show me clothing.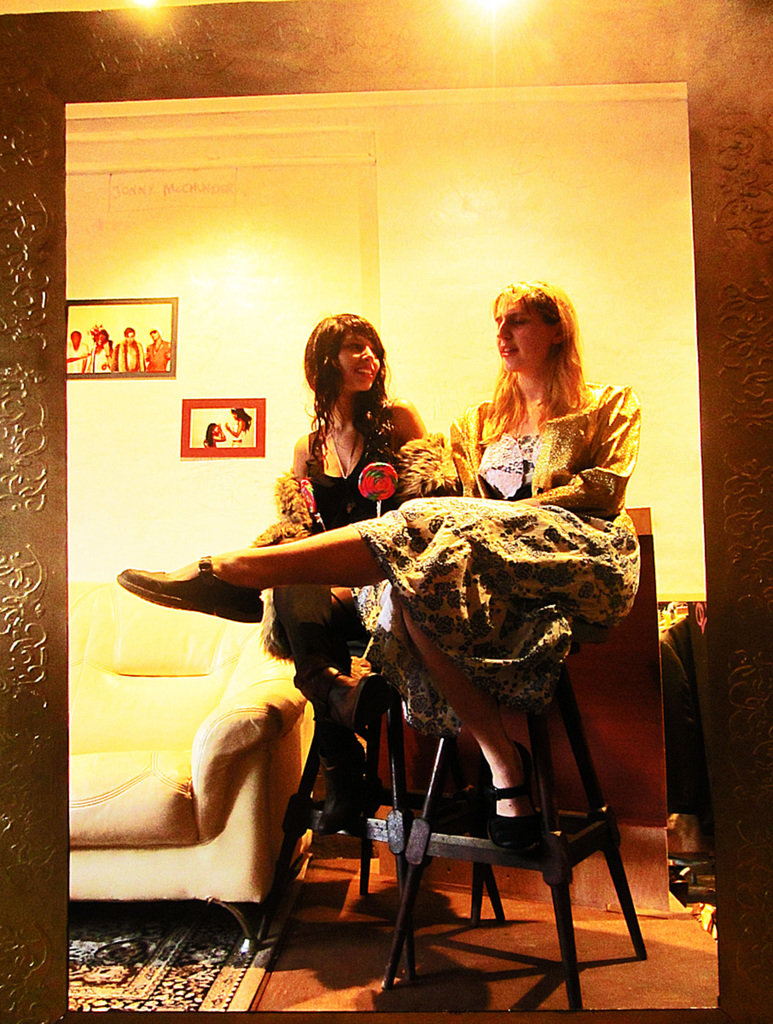
clothing is here: l=247, t=441, r=448, b=728.
